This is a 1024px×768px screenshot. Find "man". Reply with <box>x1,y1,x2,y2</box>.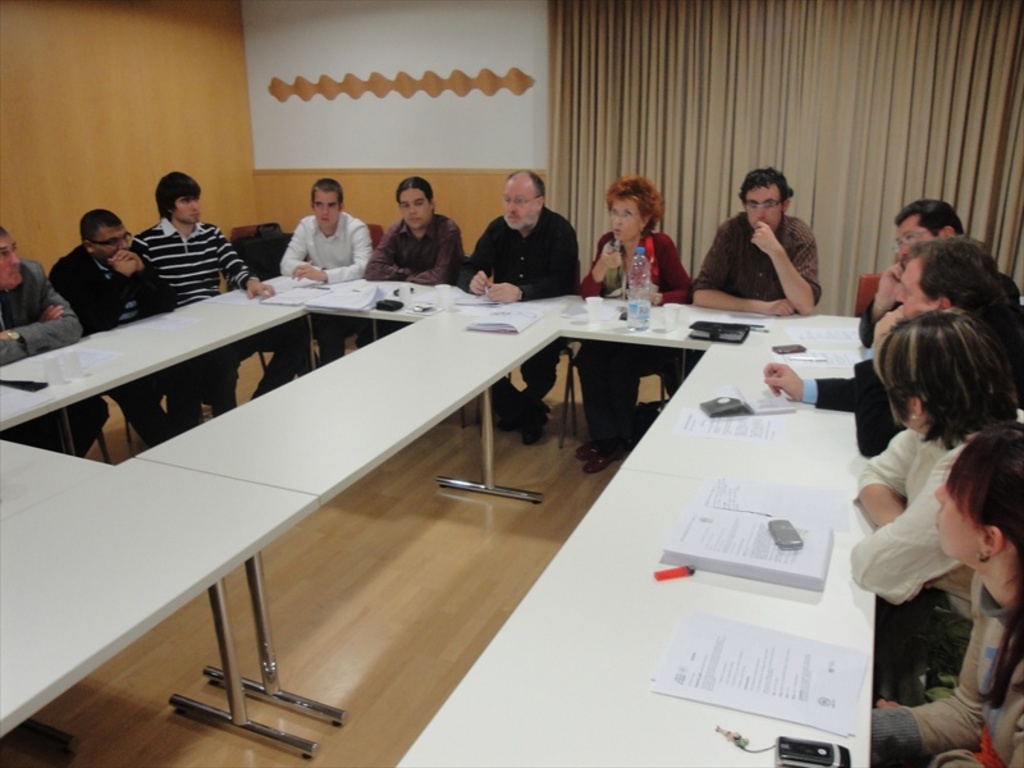
<box>0,236,114,452</box>.
